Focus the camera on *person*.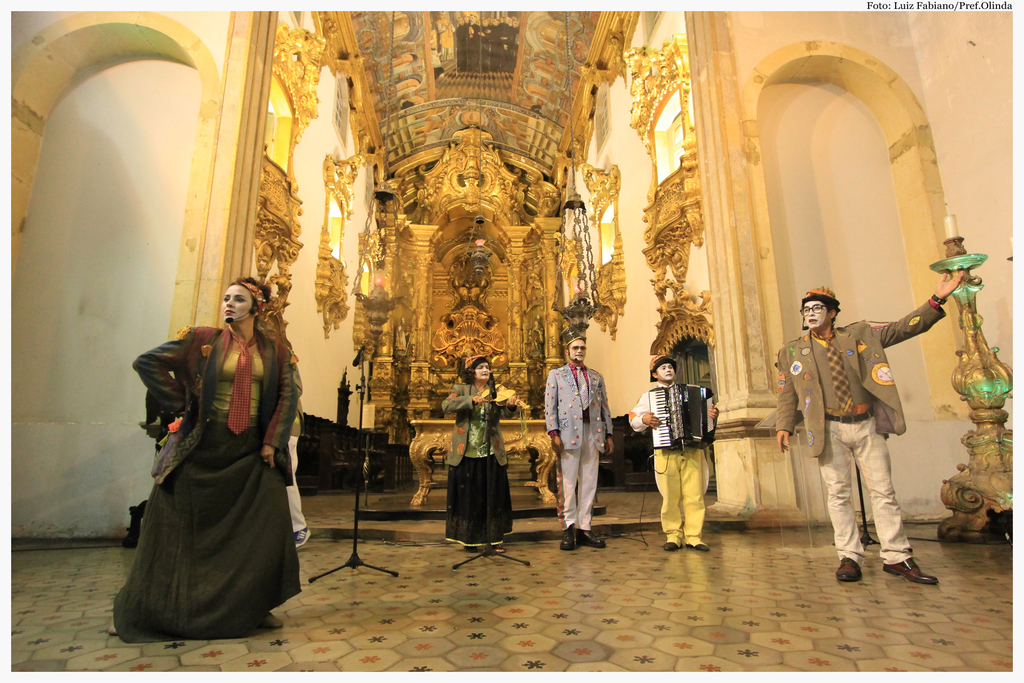
Focus region: [442, 354, 499, 555].
